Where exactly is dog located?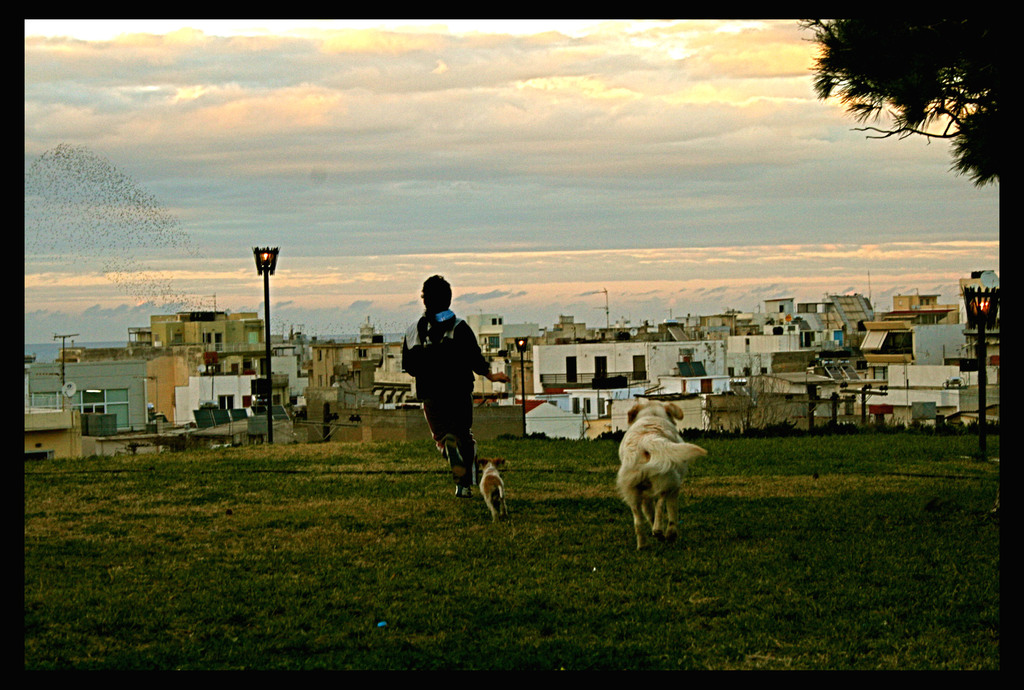
Its bounding box is x1=615 y1=399 x2=707 y2=553.
